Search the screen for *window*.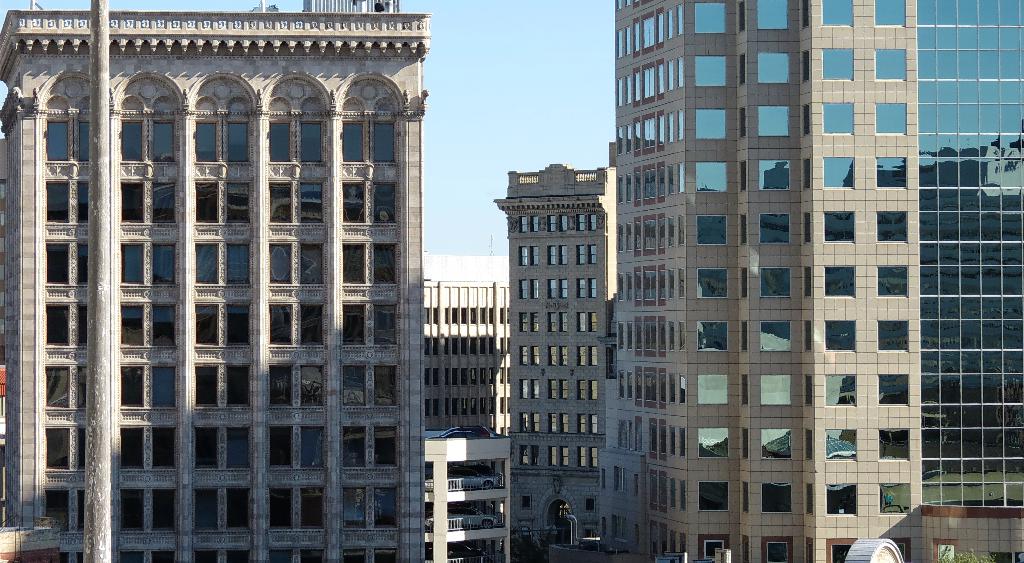
Found at l=760, t=265, r=791, b=297.
